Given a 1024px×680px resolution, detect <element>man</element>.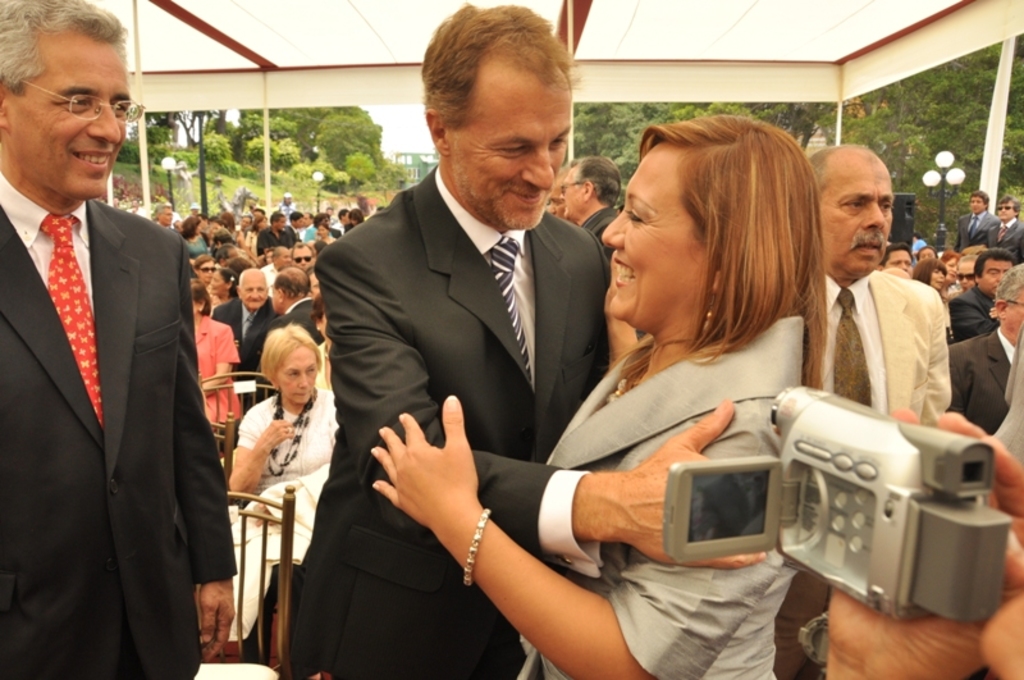
547 161 572 218.
